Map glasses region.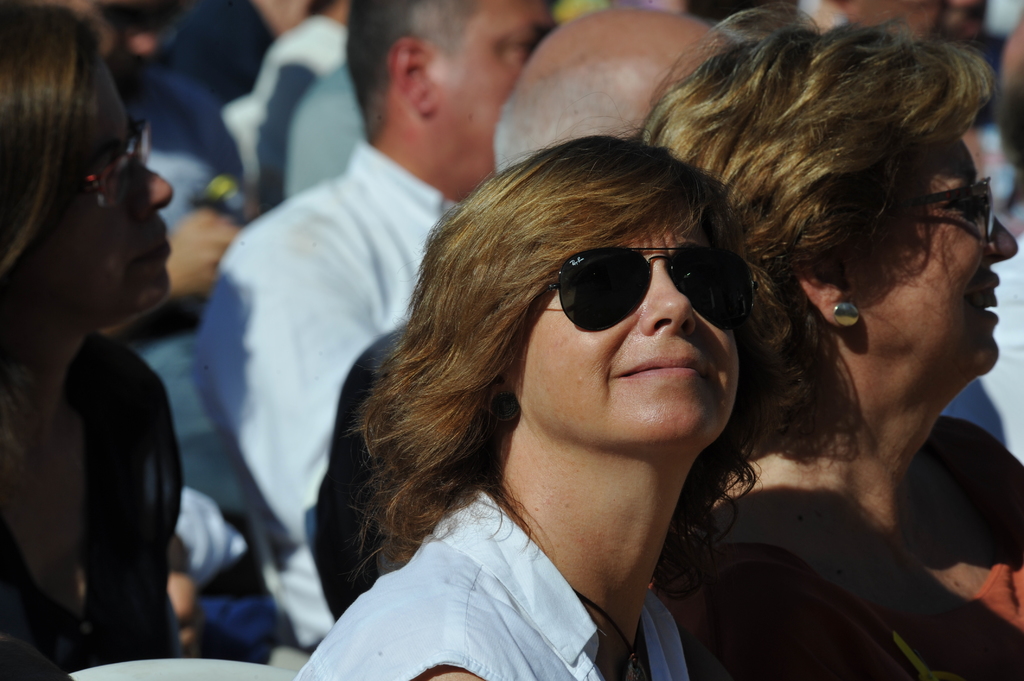
Mapped to Rect(47, 115, 162, 229).
